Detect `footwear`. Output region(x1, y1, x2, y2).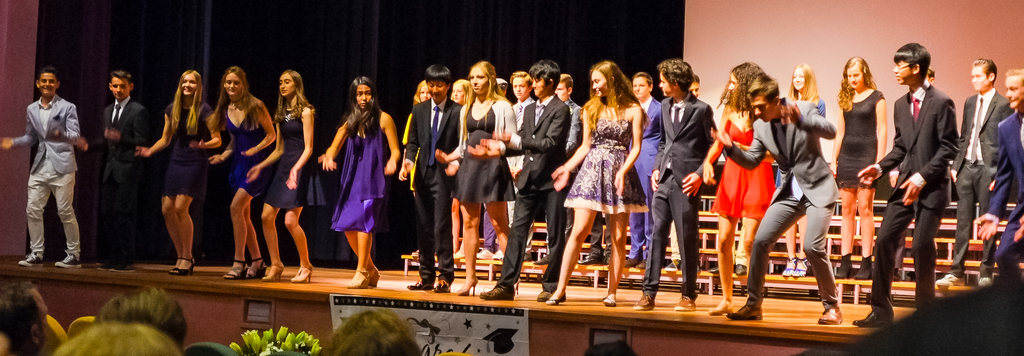
region(99, 264, 136, 270).
